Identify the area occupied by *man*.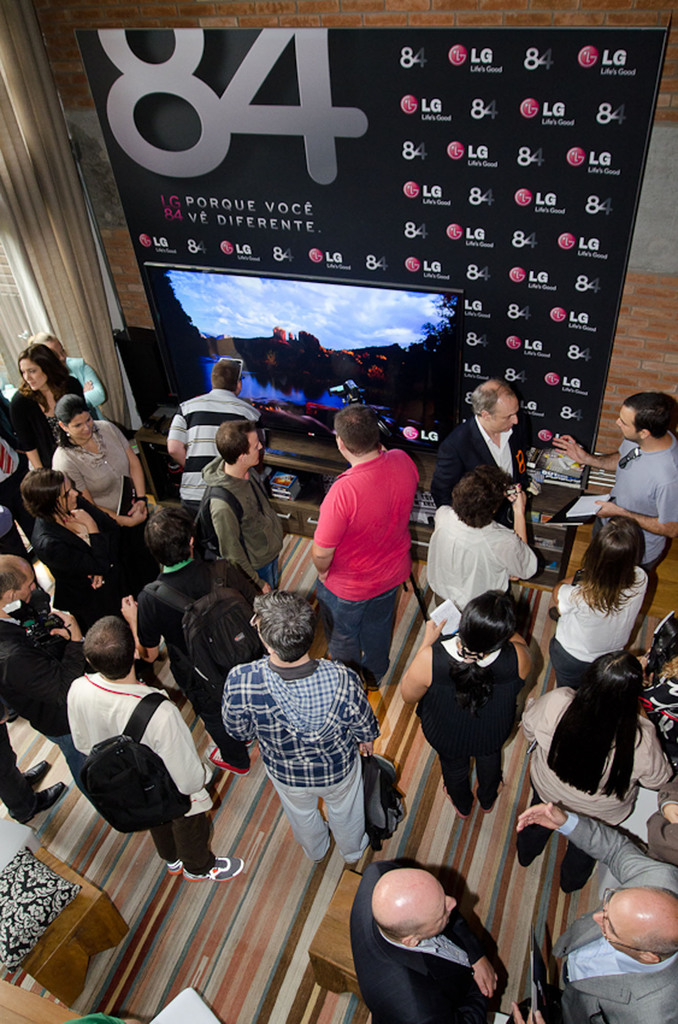
Area: (x1=167, y1=365, x2=260, y2=538).
